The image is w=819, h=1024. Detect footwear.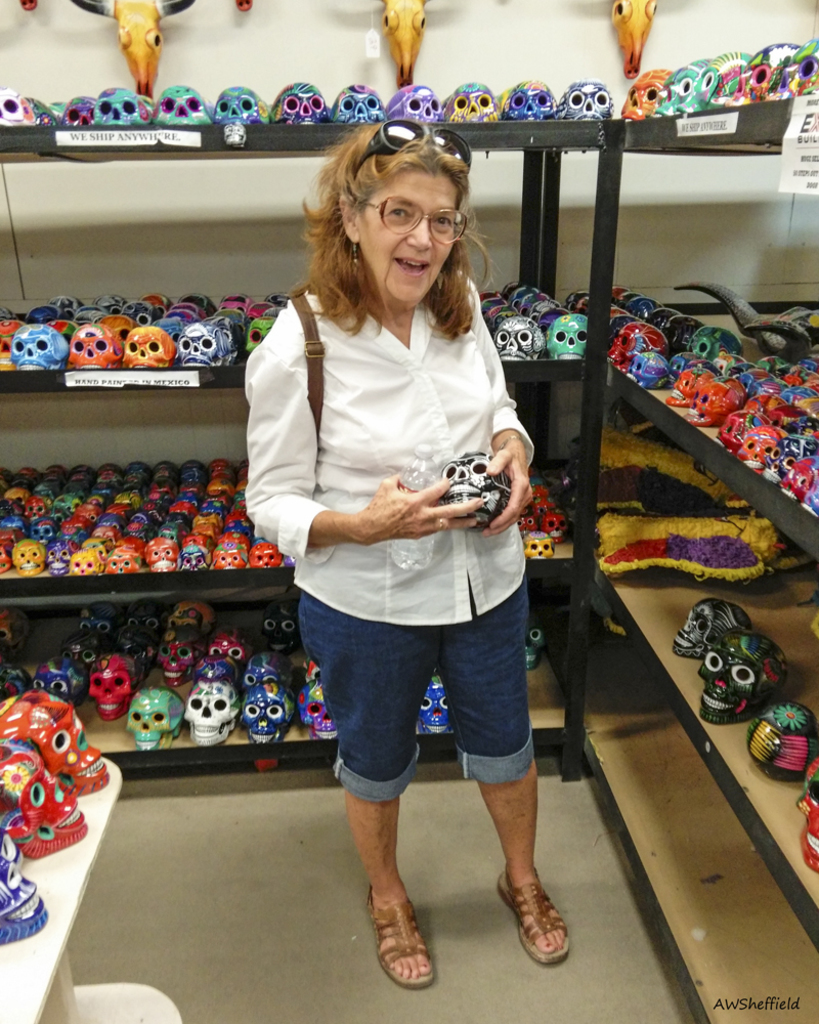
Detection: (left=501, top=863, right=570, bottom=964).
